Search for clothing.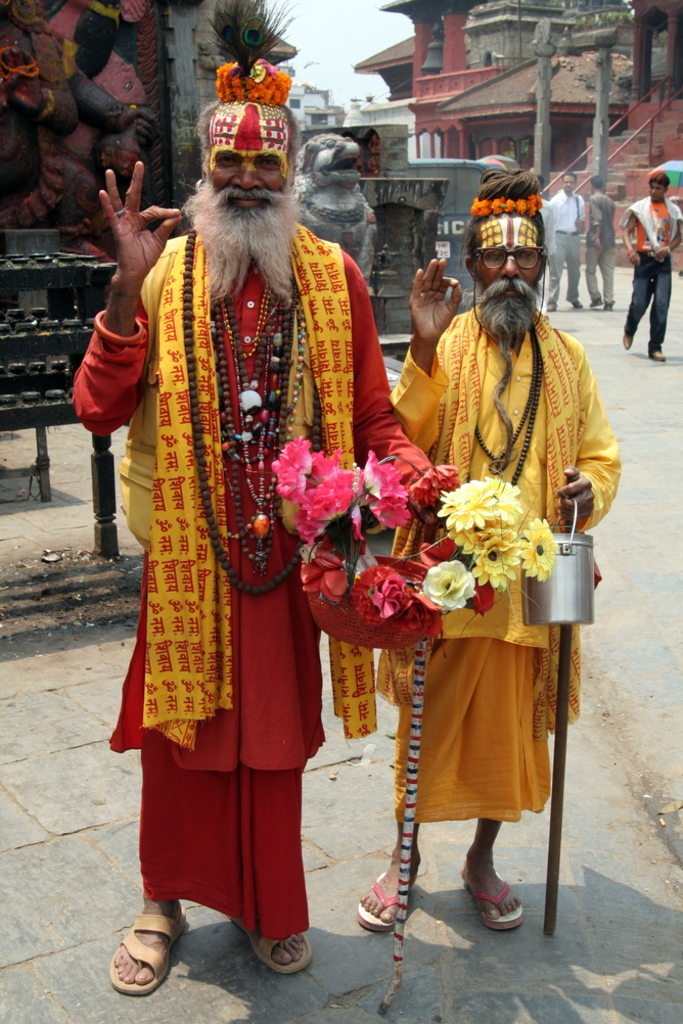
Found at bbox=(389, 300, 622, 823).
